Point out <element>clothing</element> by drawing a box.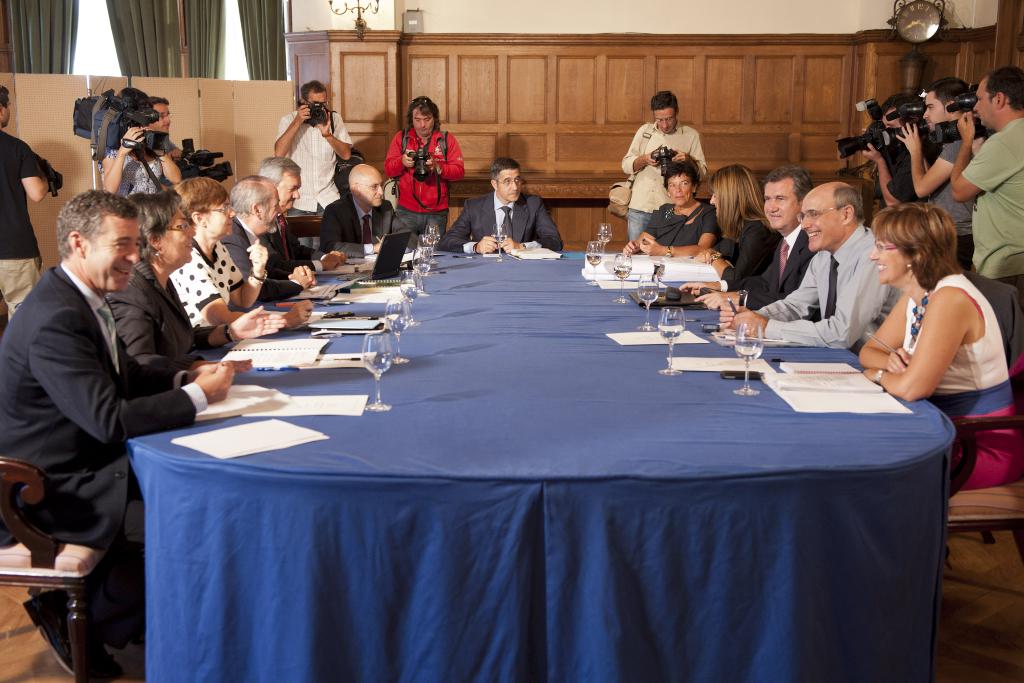
bbox=(0, 128, 44, 314).
